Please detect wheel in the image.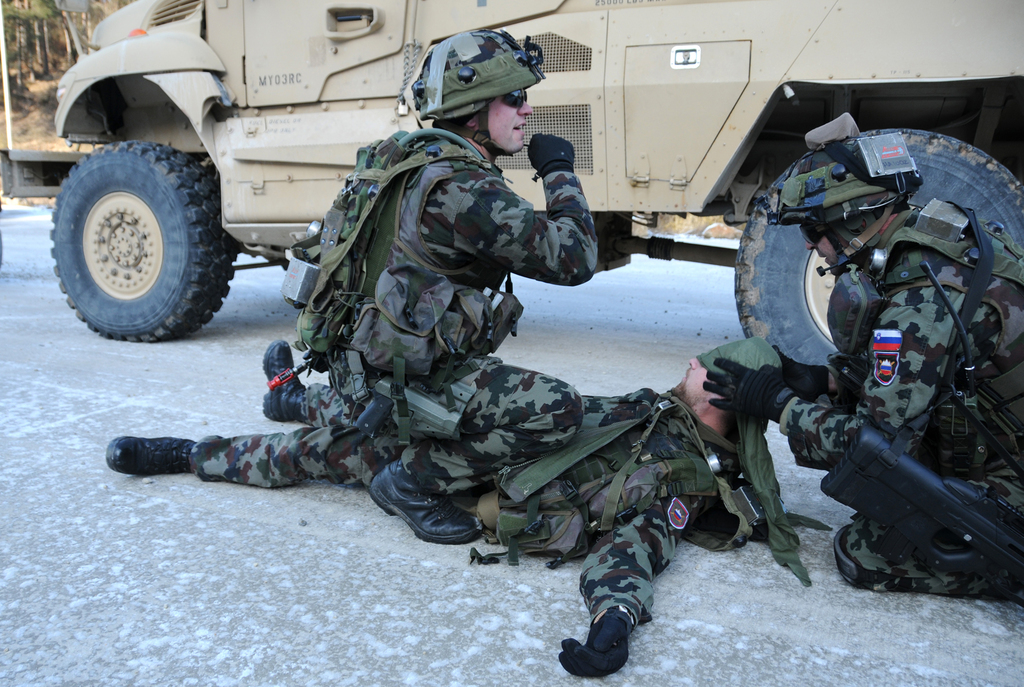
(left=736, top=127, right=1023, bottom=364).
